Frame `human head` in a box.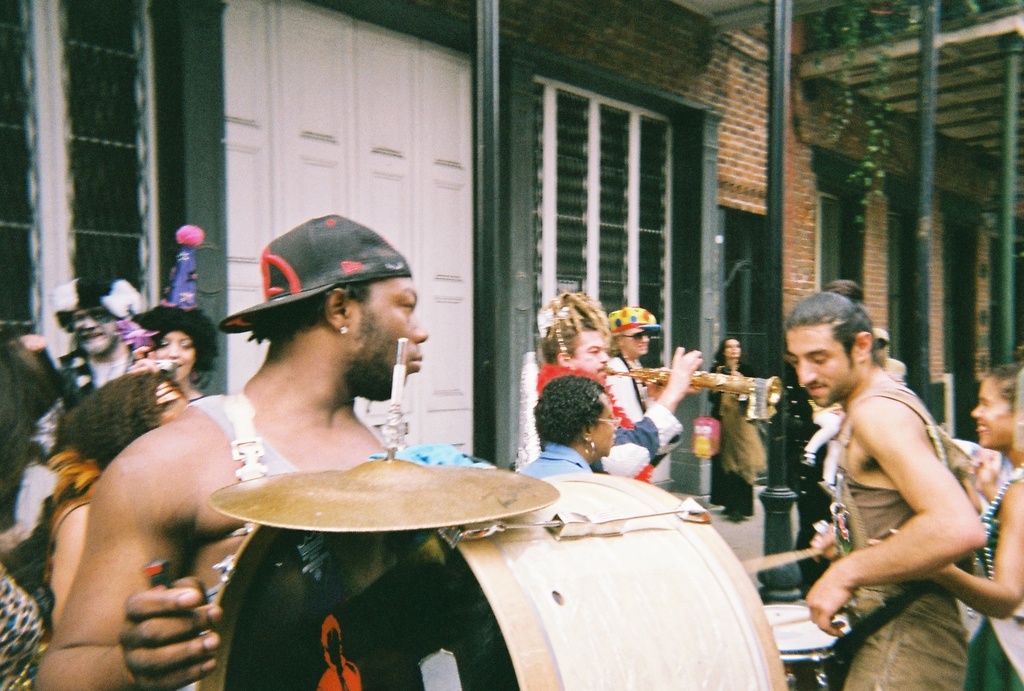
970,360,1023,453.
